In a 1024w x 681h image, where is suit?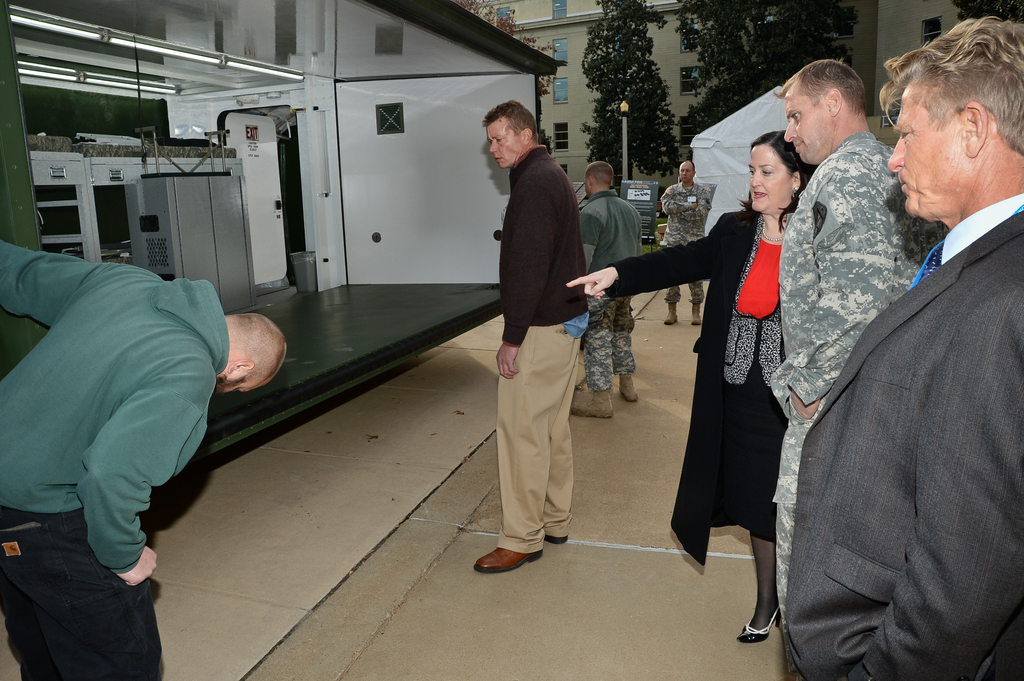
784:213:1023:680.
